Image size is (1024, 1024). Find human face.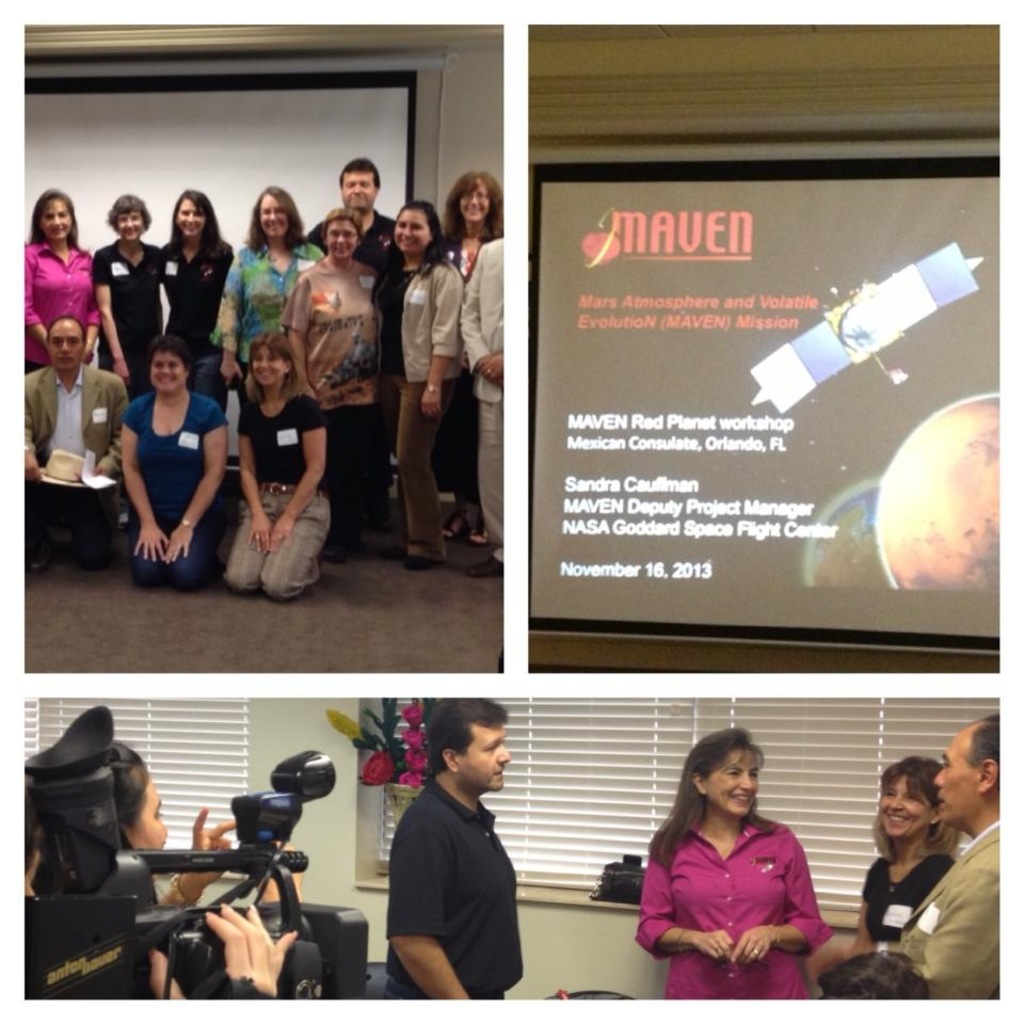
{"left": 258, "top": 195, "right": 286, "bottom": 240}.
